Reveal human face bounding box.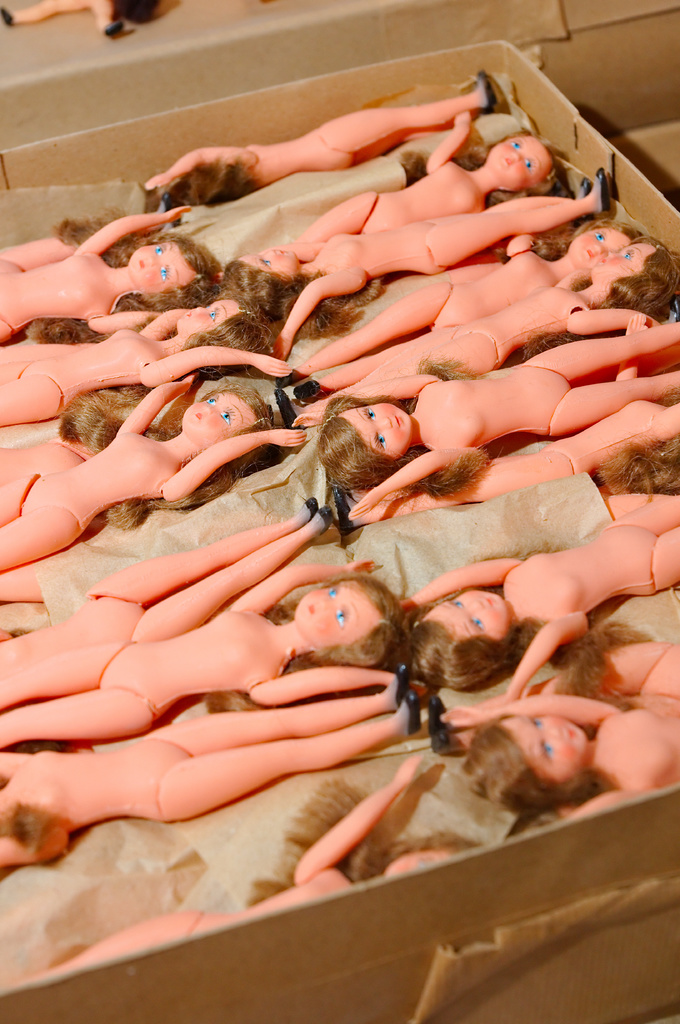
Revealed: rect(239, 248, 302, 281).
